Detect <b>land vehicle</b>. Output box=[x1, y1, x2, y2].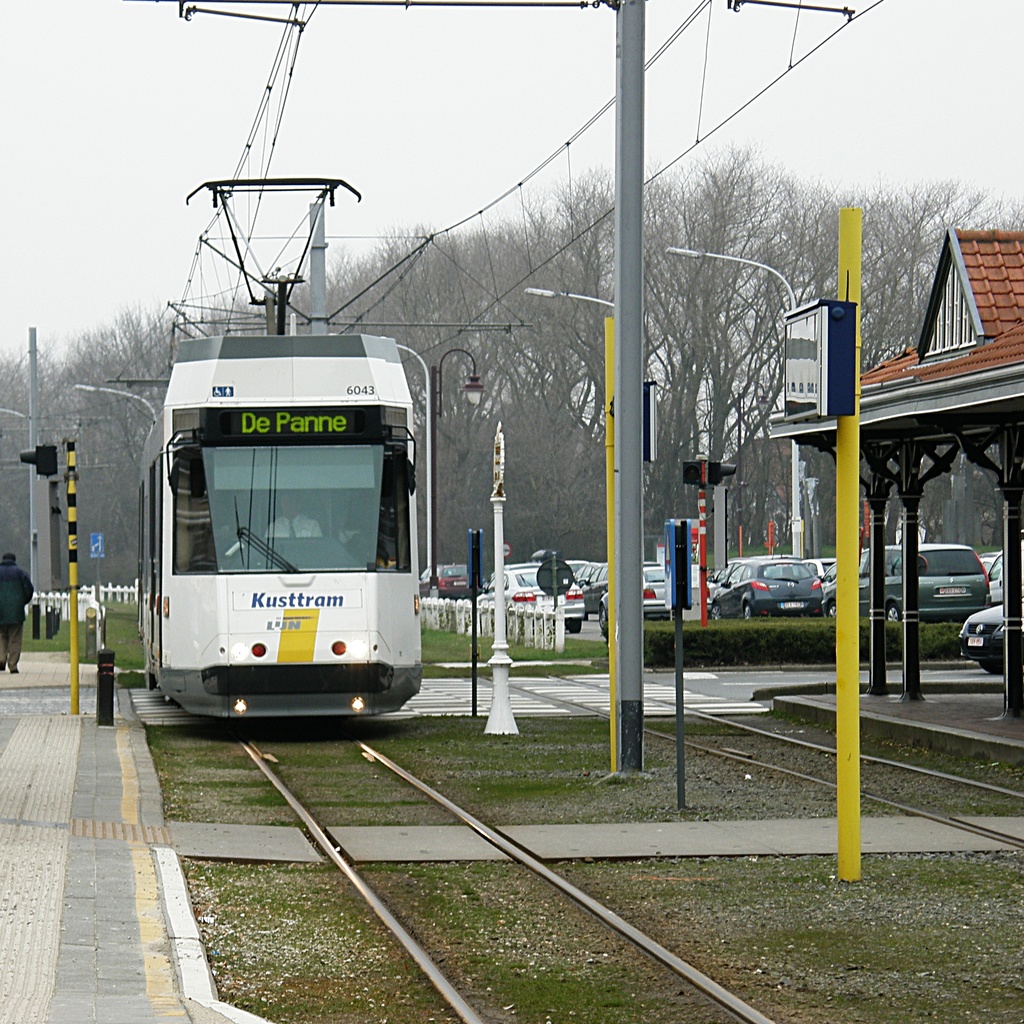
box=[709, 555, 821, 618].
